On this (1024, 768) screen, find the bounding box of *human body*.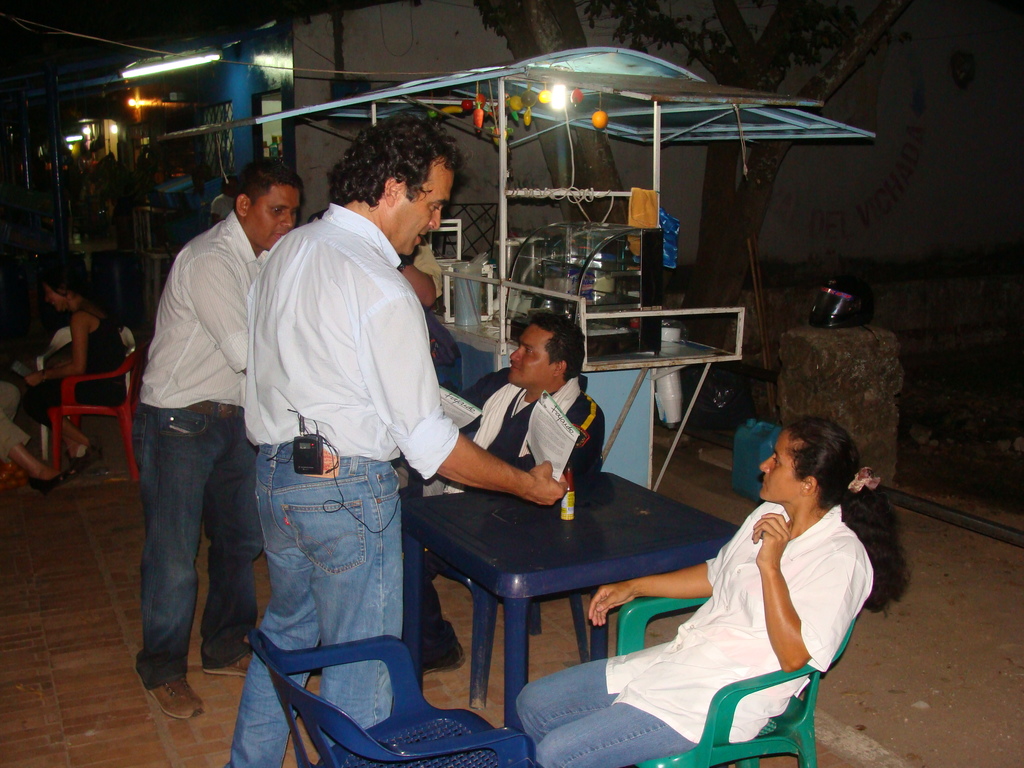
Bounding box: [586, 410, 879, 727].
